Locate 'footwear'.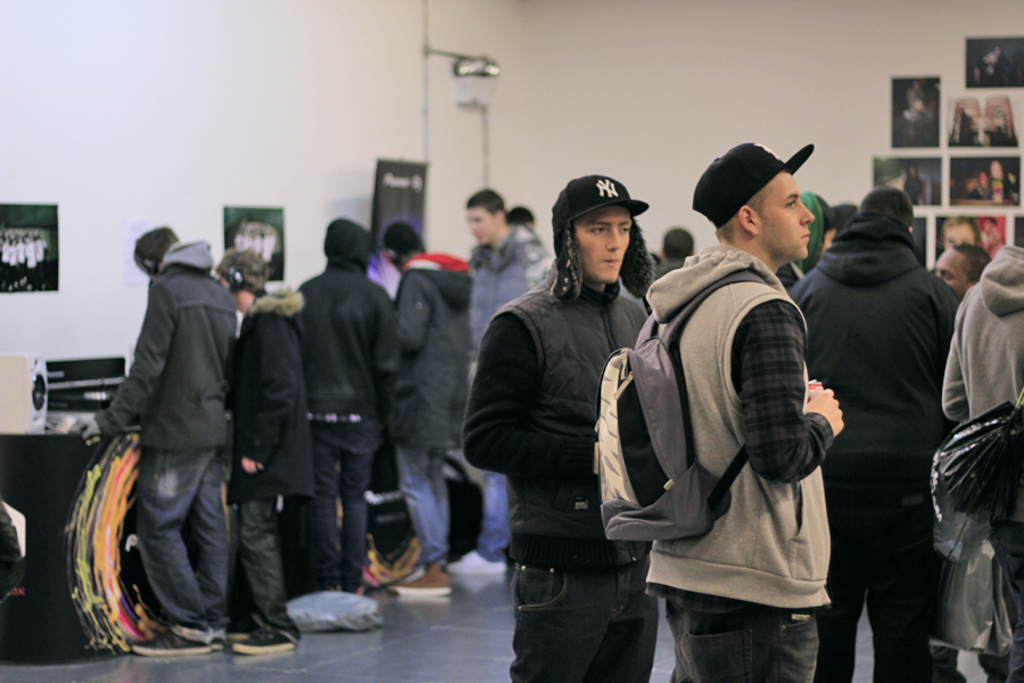
Bounding box: left=205, top=636, right=220, bottom=651.
